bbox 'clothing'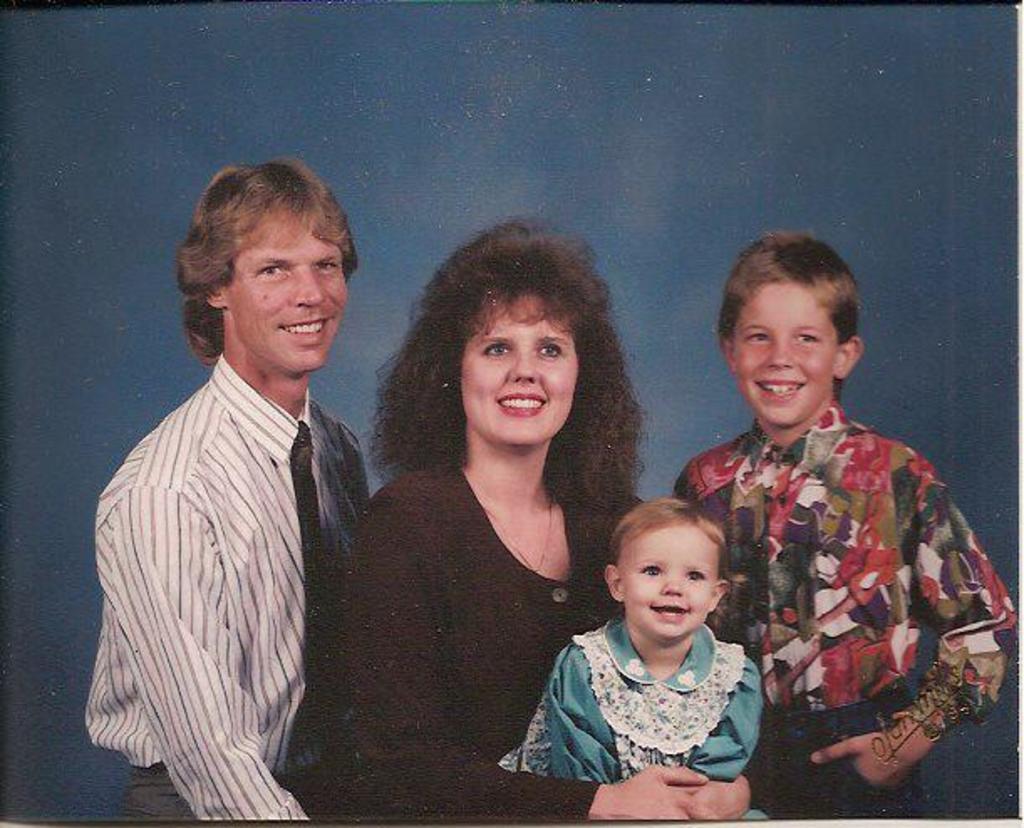
{"x1": 87, "y1": 272, "x2": 385, "y2": 827}
